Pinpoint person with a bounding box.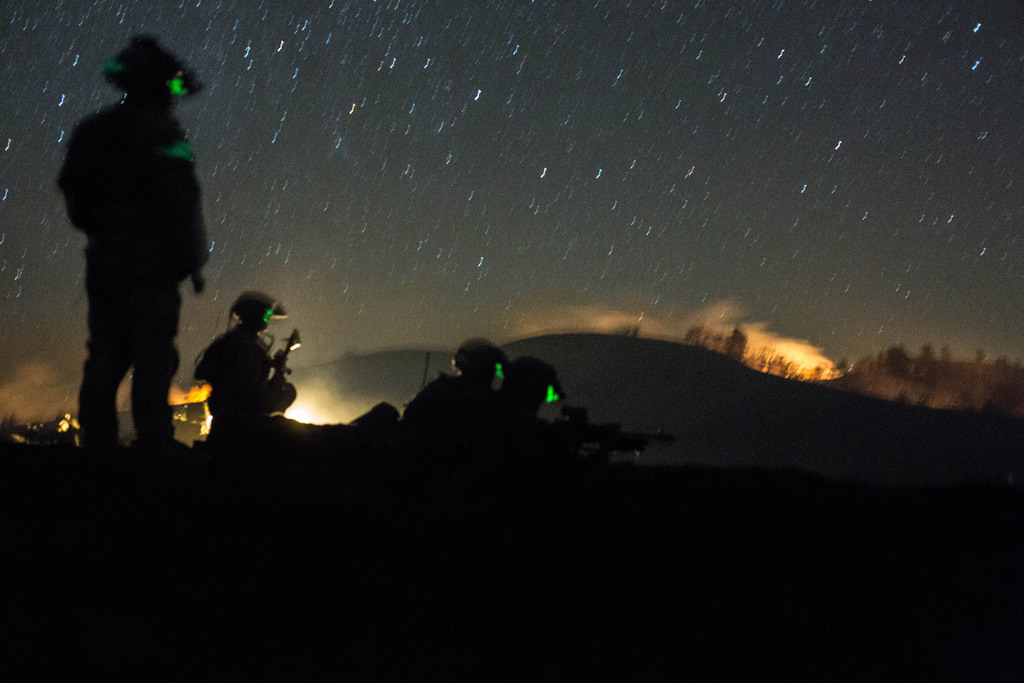
(477, 357, 584, 472).
